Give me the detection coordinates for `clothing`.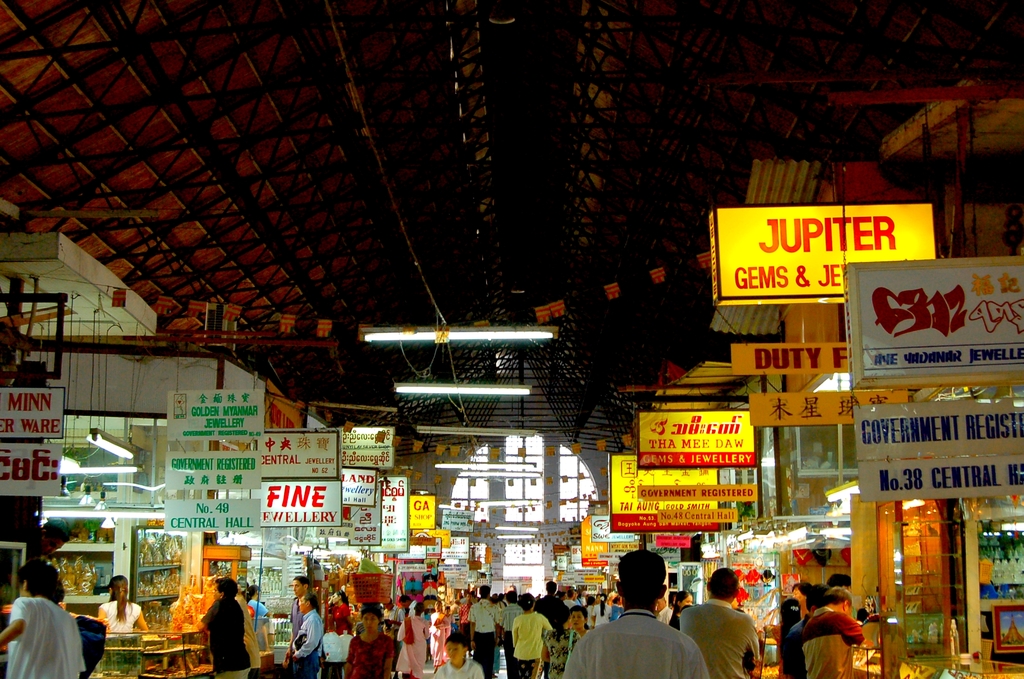
(x1=543, y1=630, x2=581, y2=678).
